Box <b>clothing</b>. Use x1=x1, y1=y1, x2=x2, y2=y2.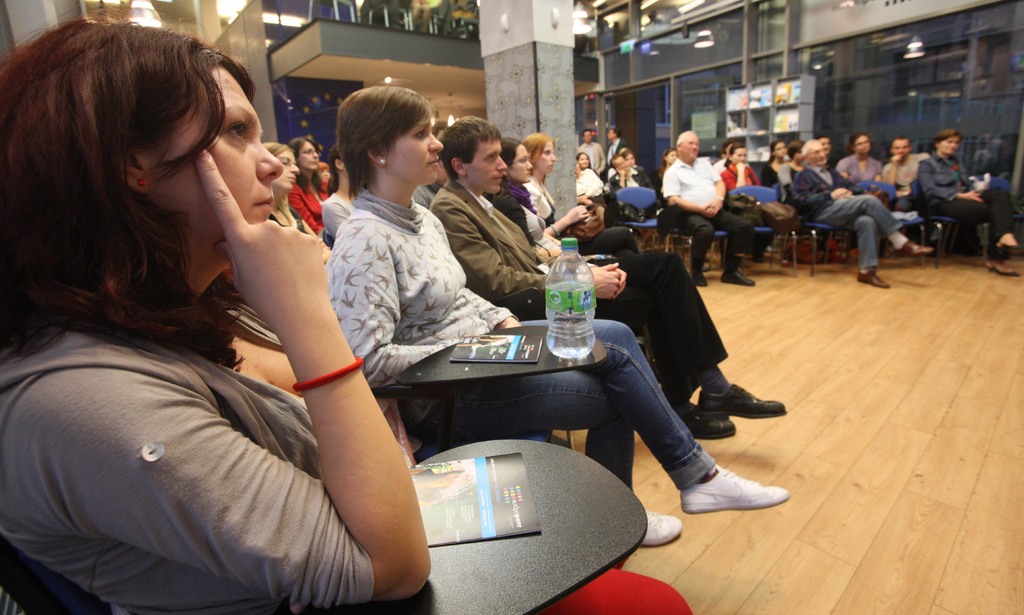
x1=755, y1=160, x2=785, y2=189.
